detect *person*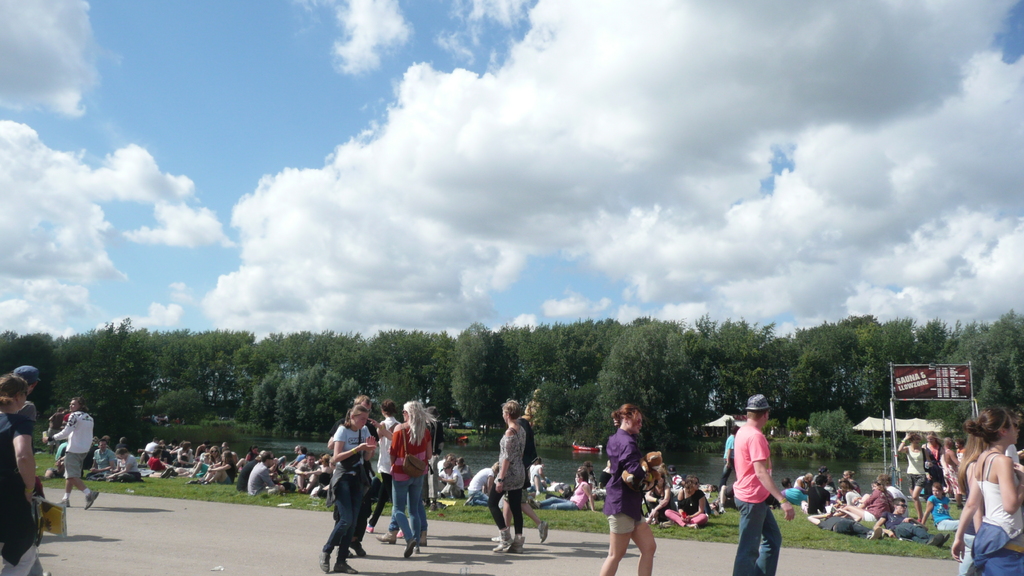
bbox=(0, 373, 45, 575)
